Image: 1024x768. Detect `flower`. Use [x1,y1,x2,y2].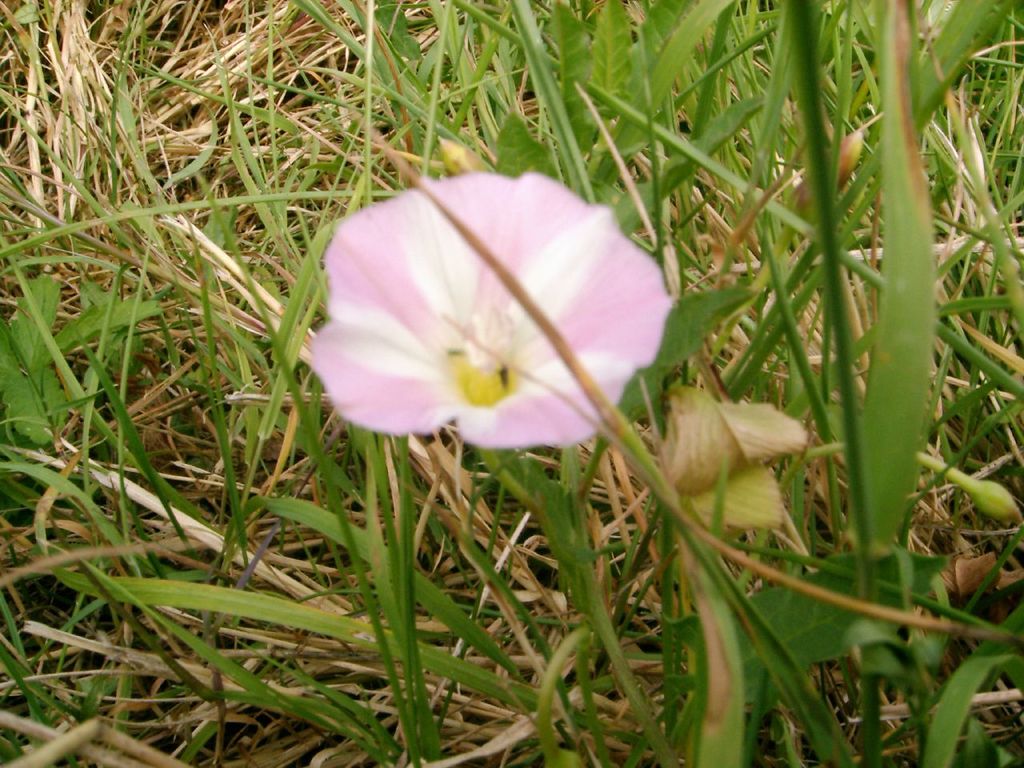
[636,349,802,555].
